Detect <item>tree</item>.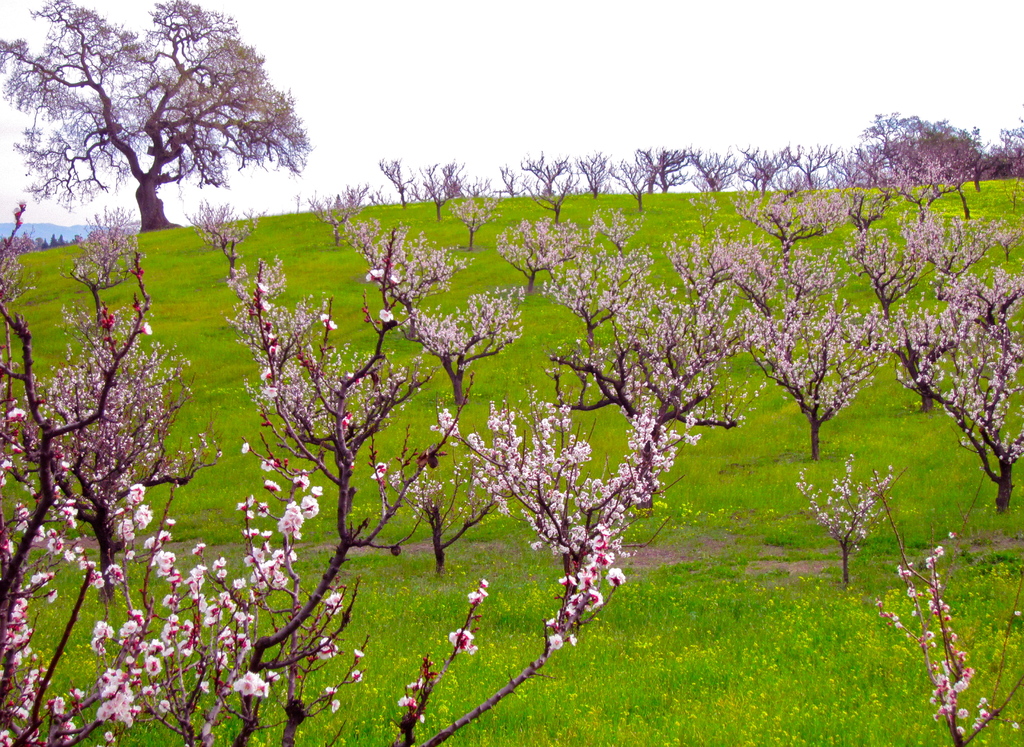
Detected at (687,142,745,199).
